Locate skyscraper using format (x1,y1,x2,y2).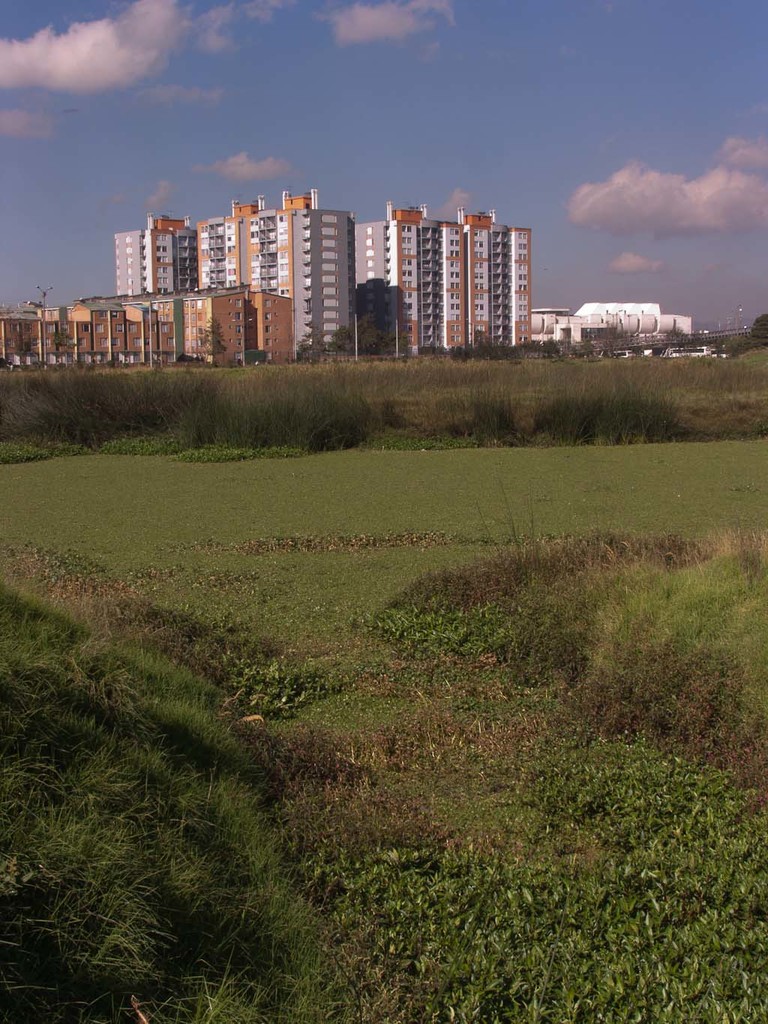
(354,197,465,357).
